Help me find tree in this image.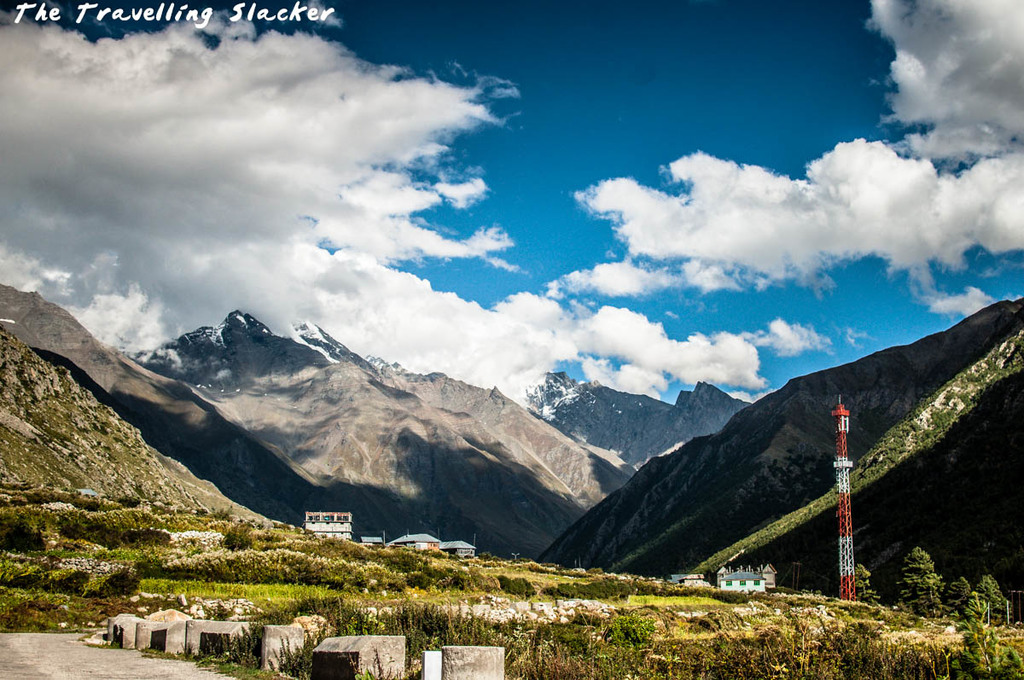
Found it: box(893, 543, 946, 614).
